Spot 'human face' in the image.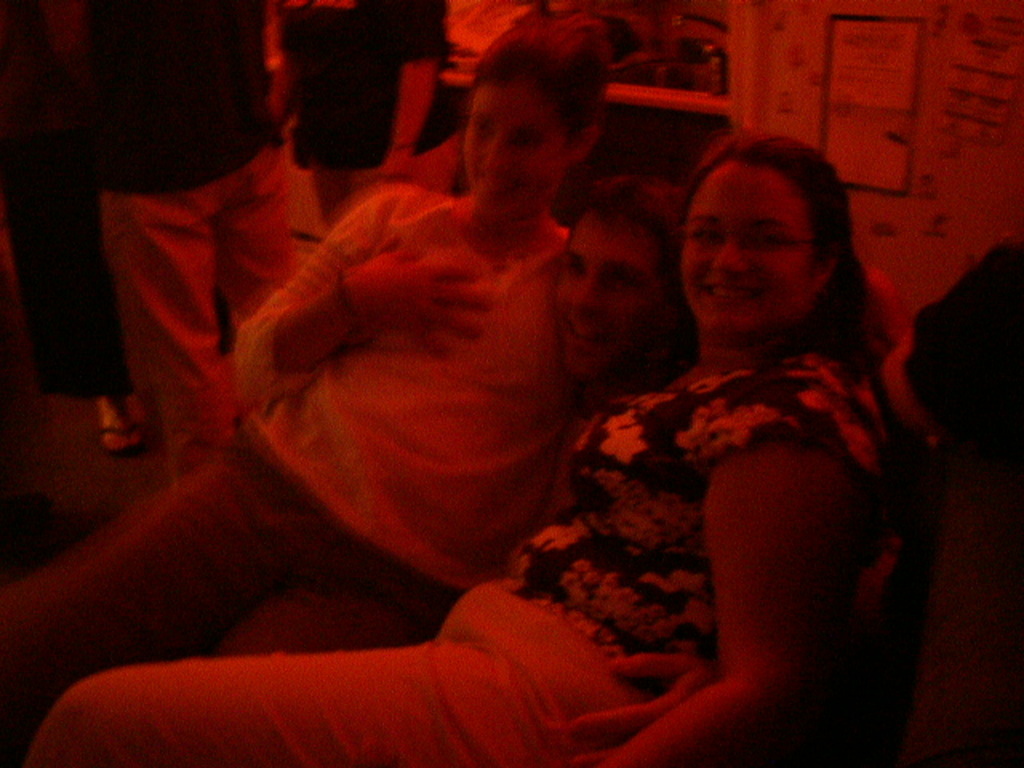
'human face' found at [558, 194, 659, 374].
